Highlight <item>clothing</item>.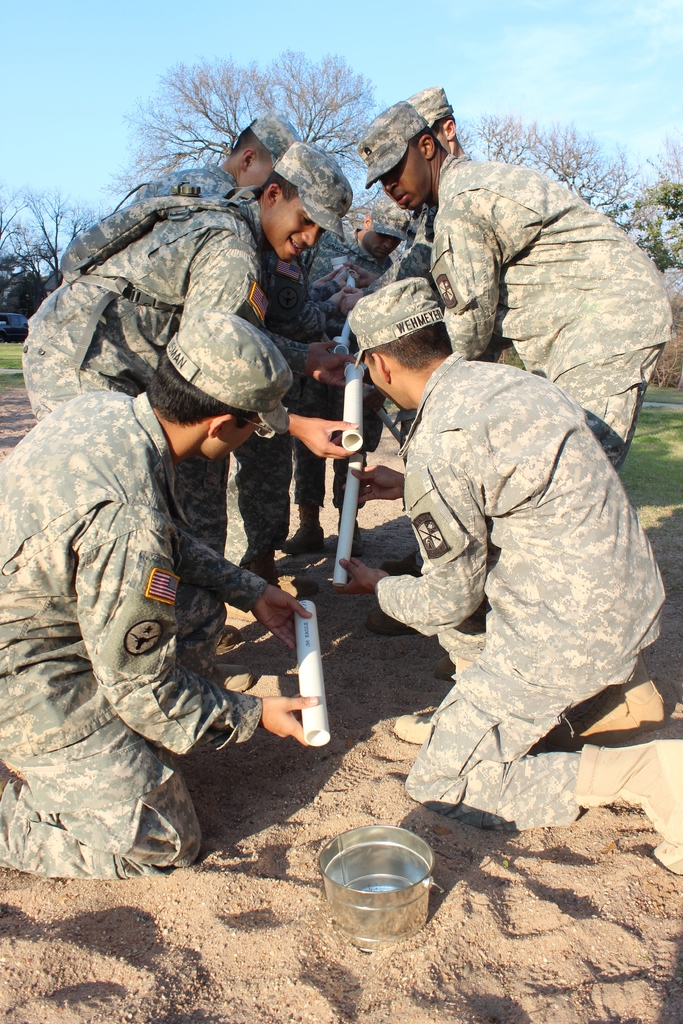
Highlighted region: Rect(23, 181, 310, 675).
